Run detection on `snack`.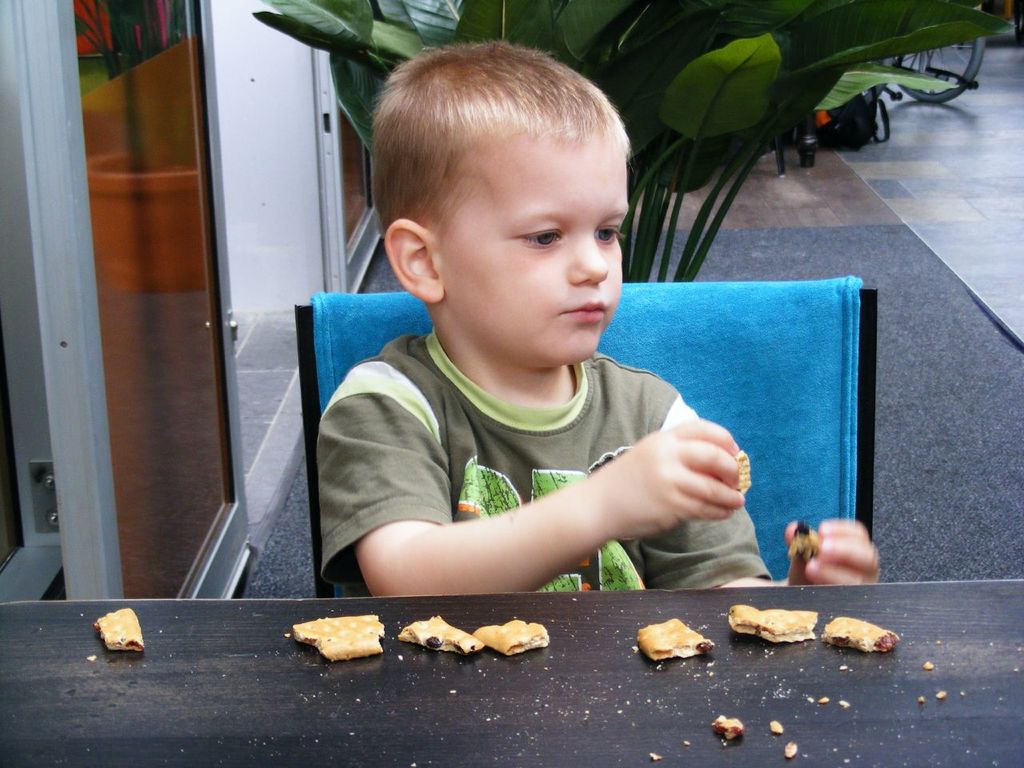
Result: <region>474, 621, 557, 655</region>.
